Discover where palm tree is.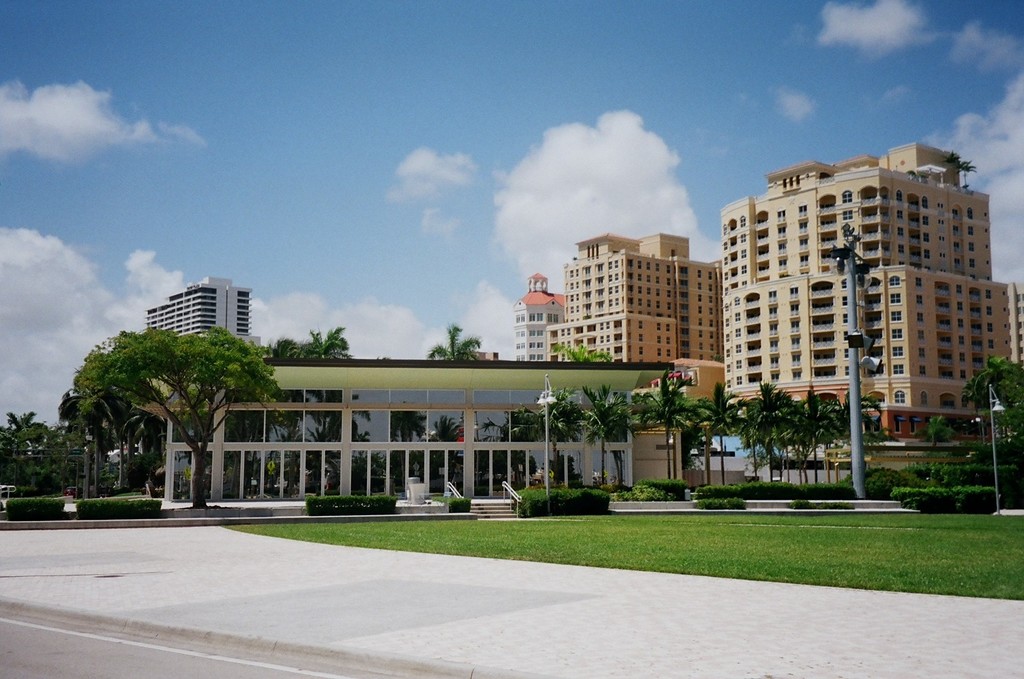
Discovered at <bbox>724, 385, 822, 511</bbox>.
